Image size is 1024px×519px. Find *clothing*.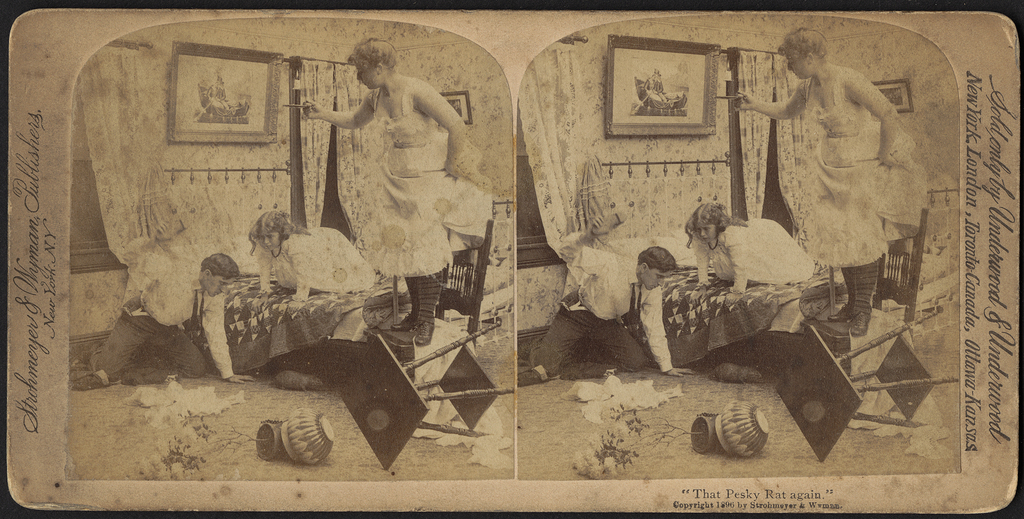
box=[526, 224, 670, 378].
